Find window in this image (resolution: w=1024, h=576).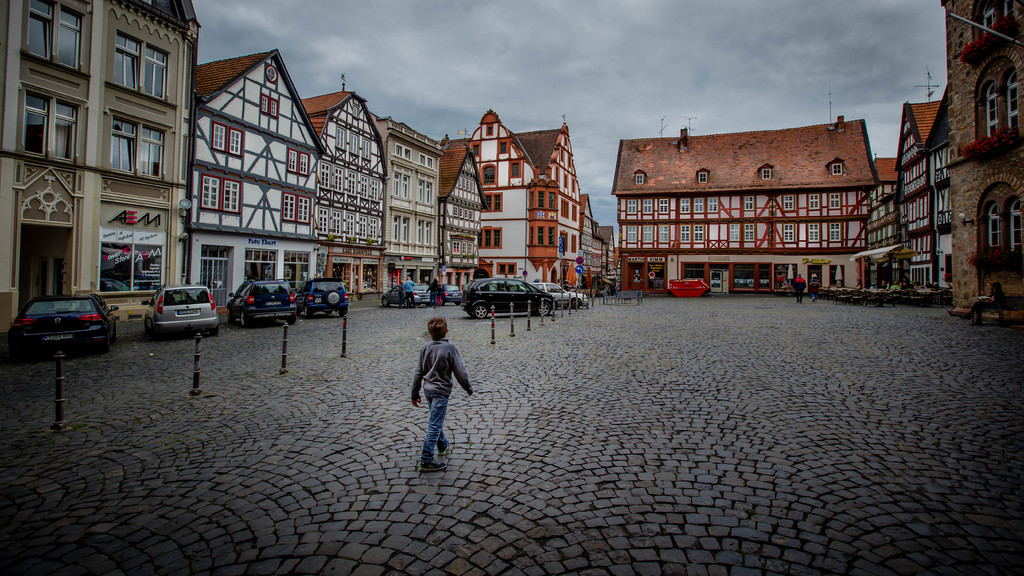
<bbox>108, 115, 165, 182</bbox>.
